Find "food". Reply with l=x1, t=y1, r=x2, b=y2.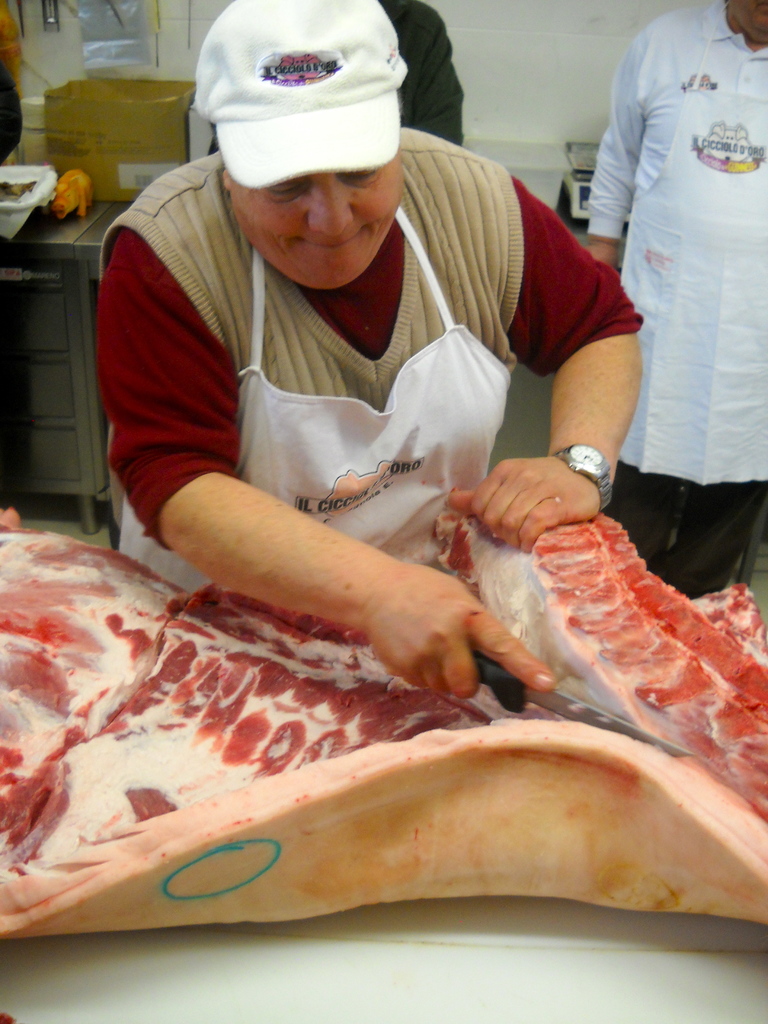
l=0, t=509, r=767, b=940.
